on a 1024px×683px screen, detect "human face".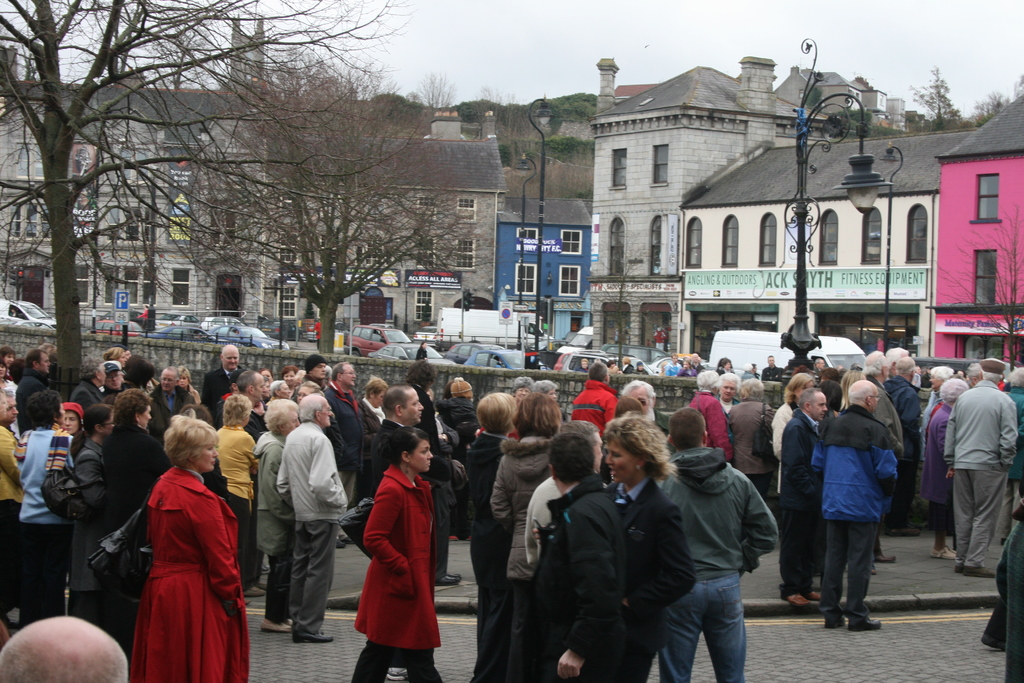
region(196, 441, 218, 471).
